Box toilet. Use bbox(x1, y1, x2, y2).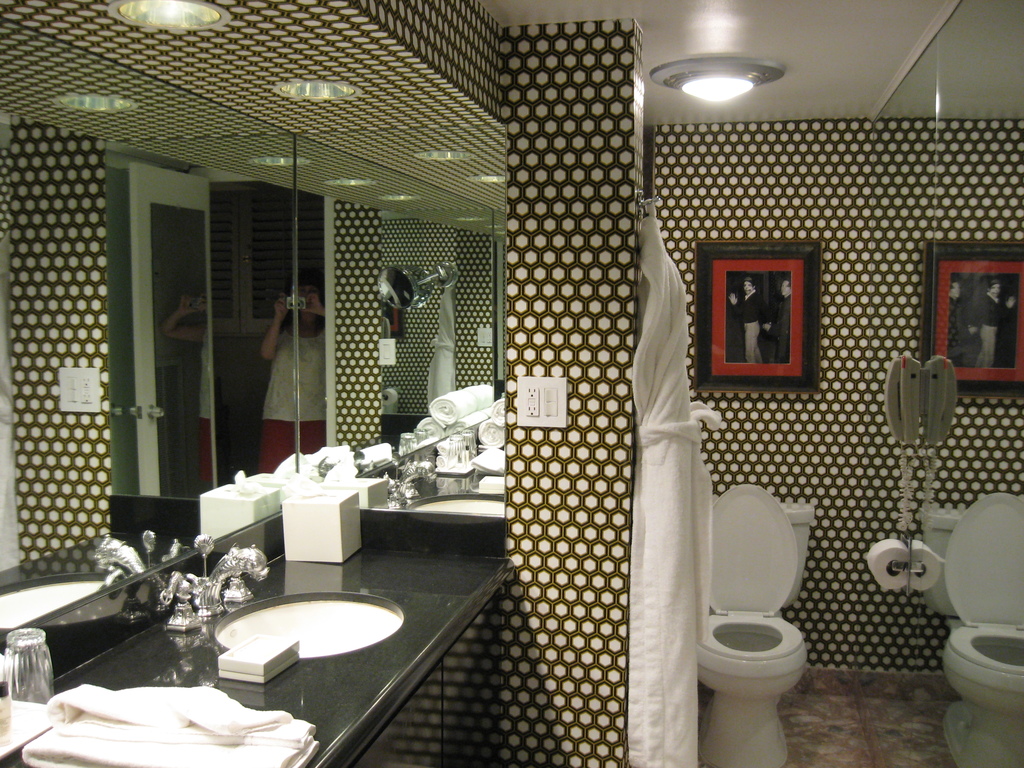
bbox(679, 481, 829, 738).
